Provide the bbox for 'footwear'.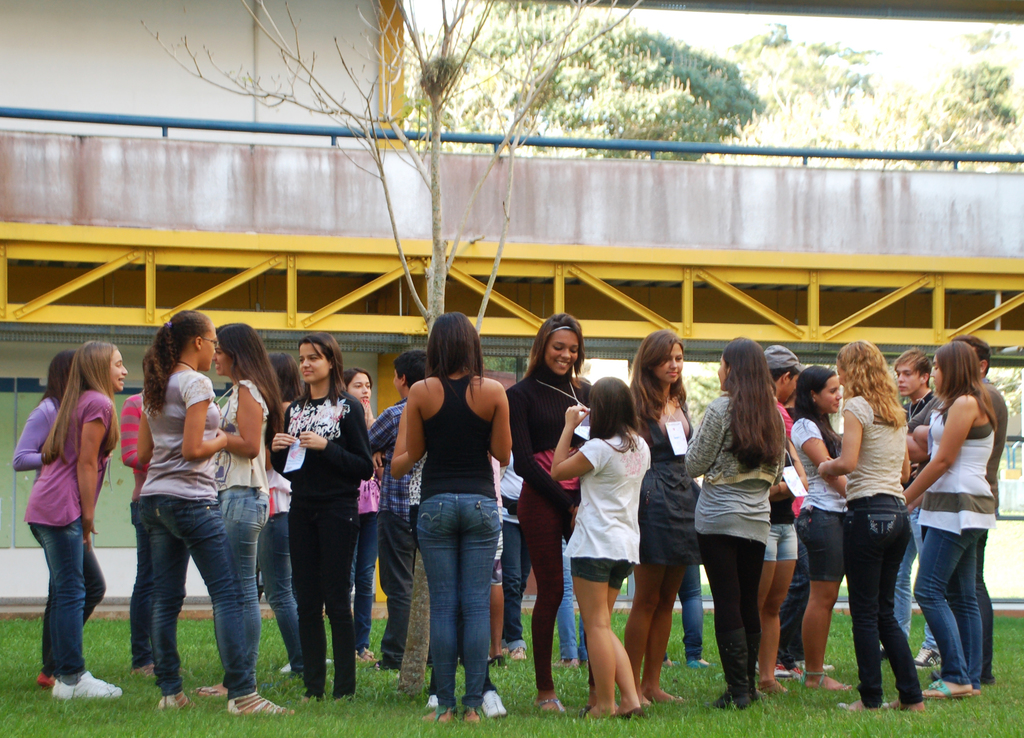
locate(157, 689, 195, 710).
